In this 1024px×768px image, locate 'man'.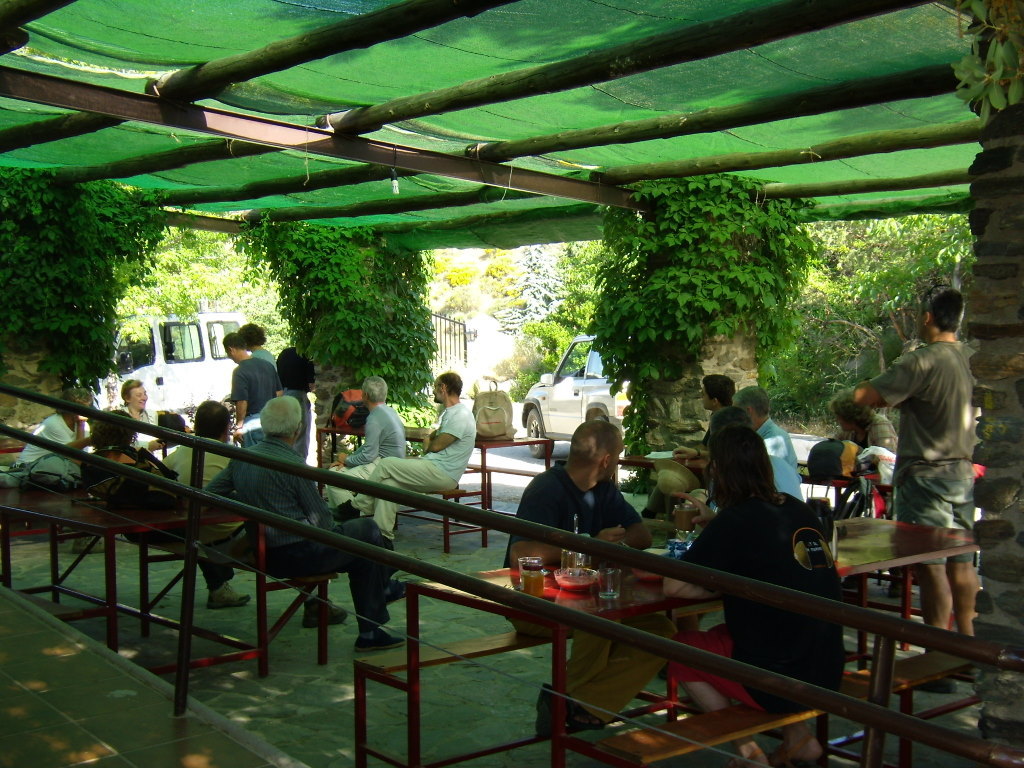
Bounding box: bbox(341, 379, 410, 467).
